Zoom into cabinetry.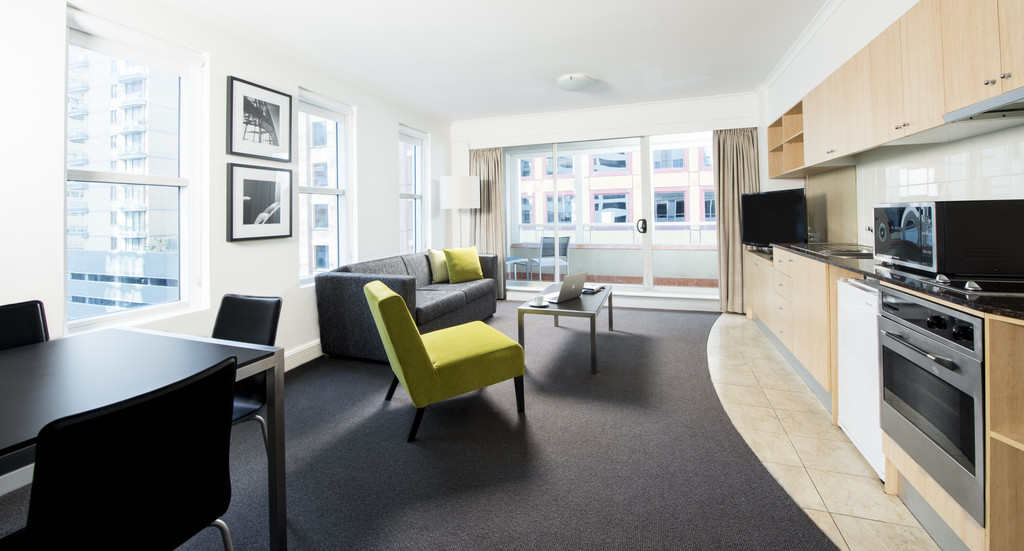
Zoom target: <region>772, 0, 1023, 180</region>.
